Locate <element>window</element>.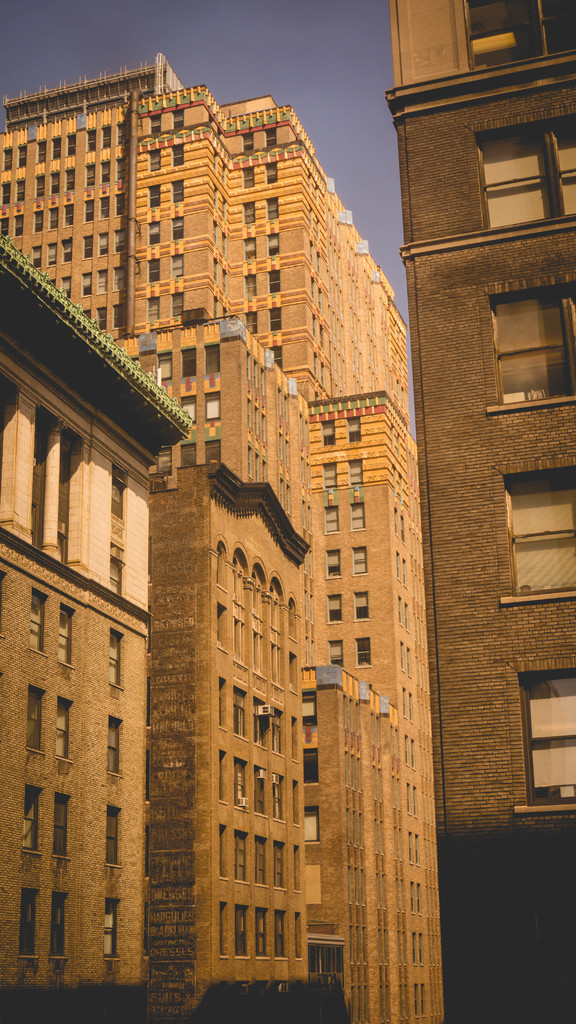
Bounding box: locate(206, 344, 220, 374).
